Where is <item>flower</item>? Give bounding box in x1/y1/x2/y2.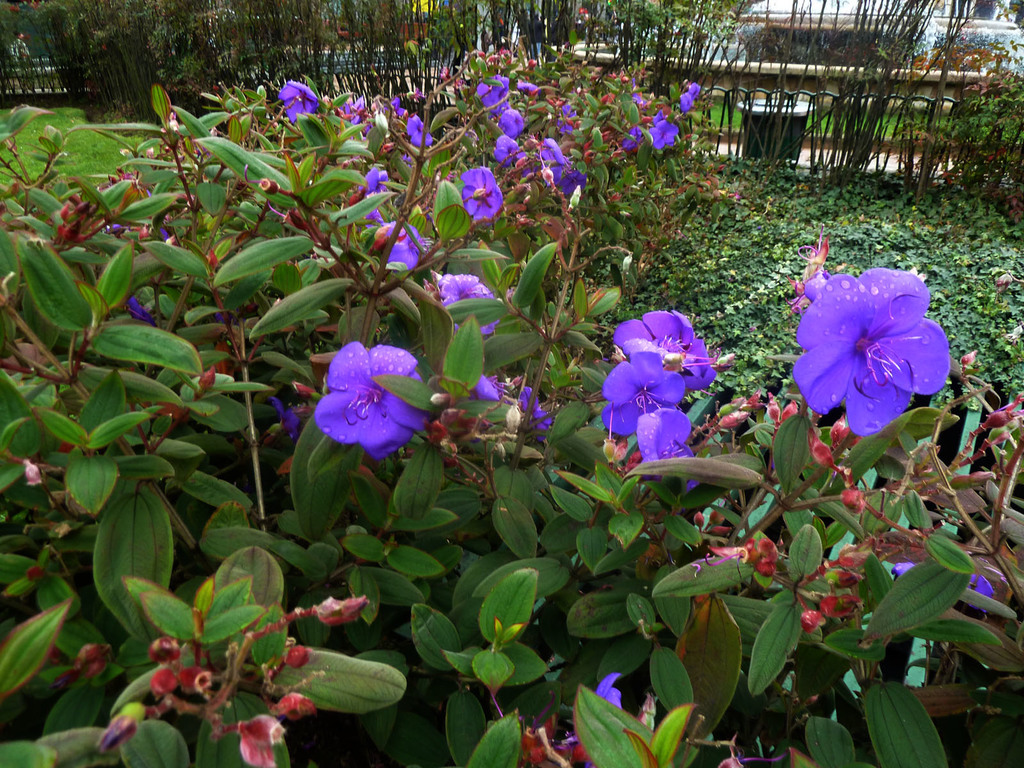
540/138/564/161.
